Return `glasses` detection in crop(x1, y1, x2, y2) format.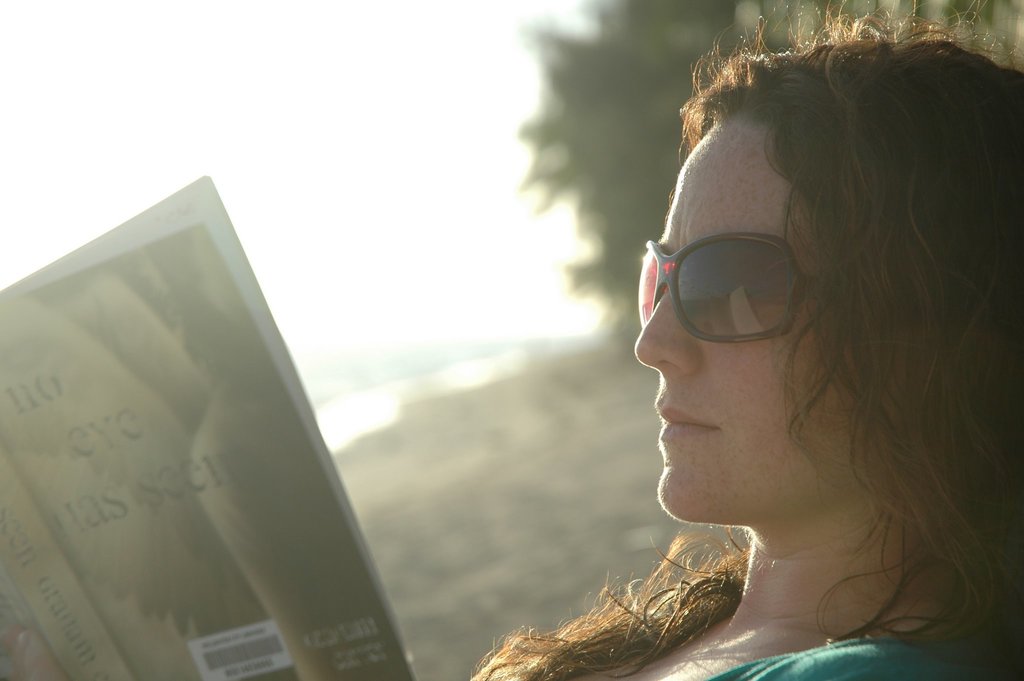
crop(637, 247, 837, 355).
